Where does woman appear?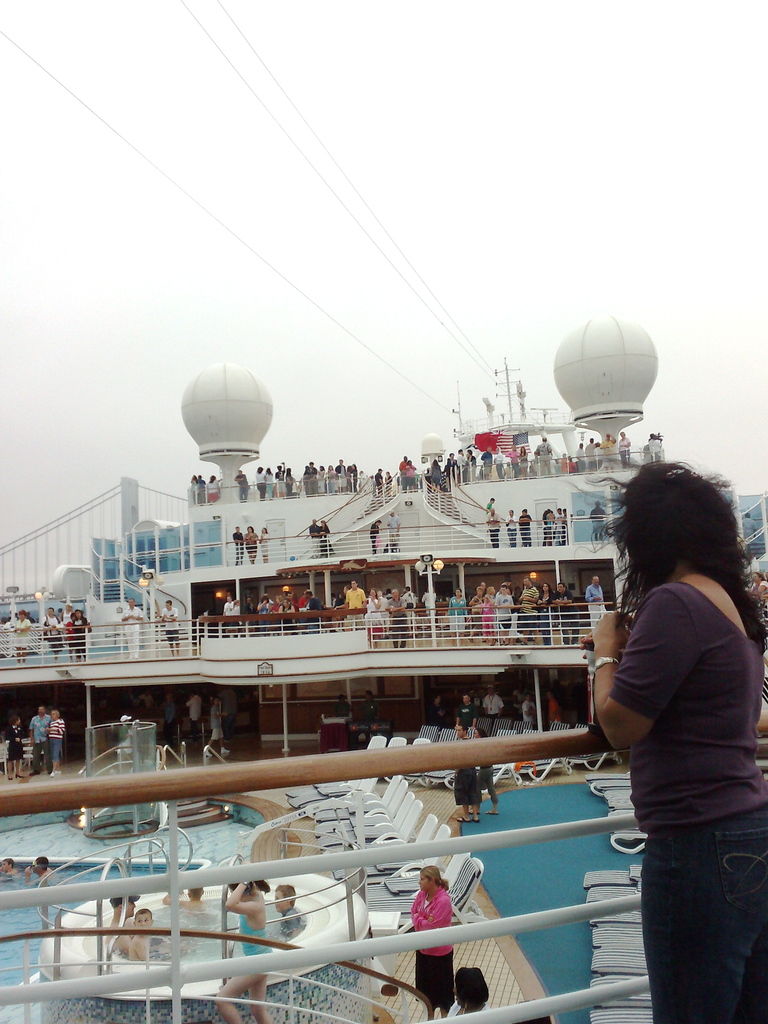
Appears at Rect(543, 509, 553, 547).
